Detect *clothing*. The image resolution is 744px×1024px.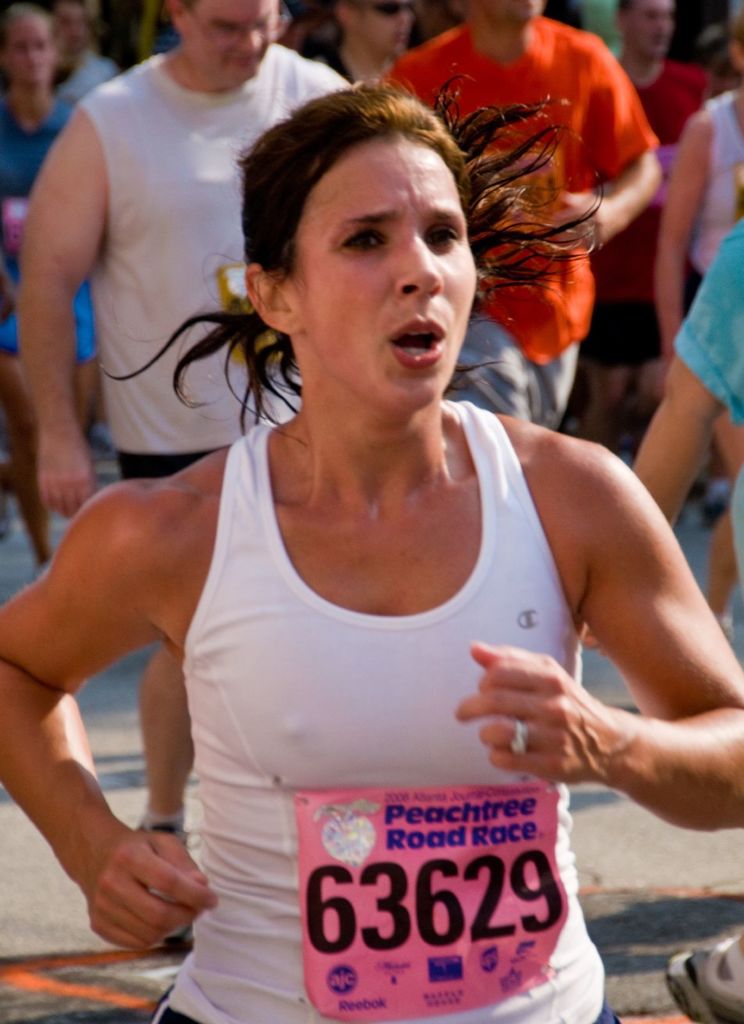
pyautogui.locateOnScreen(3, 94, 113, 367).
